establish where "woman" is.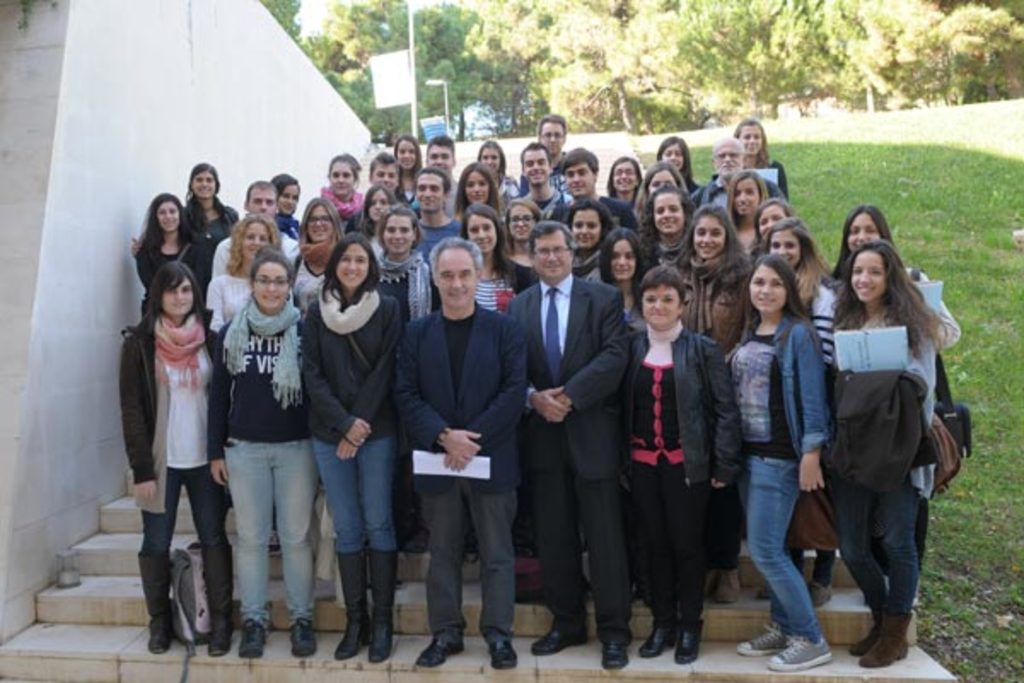
Established at (x1=753, y1=193, x2=788, y2=251).
